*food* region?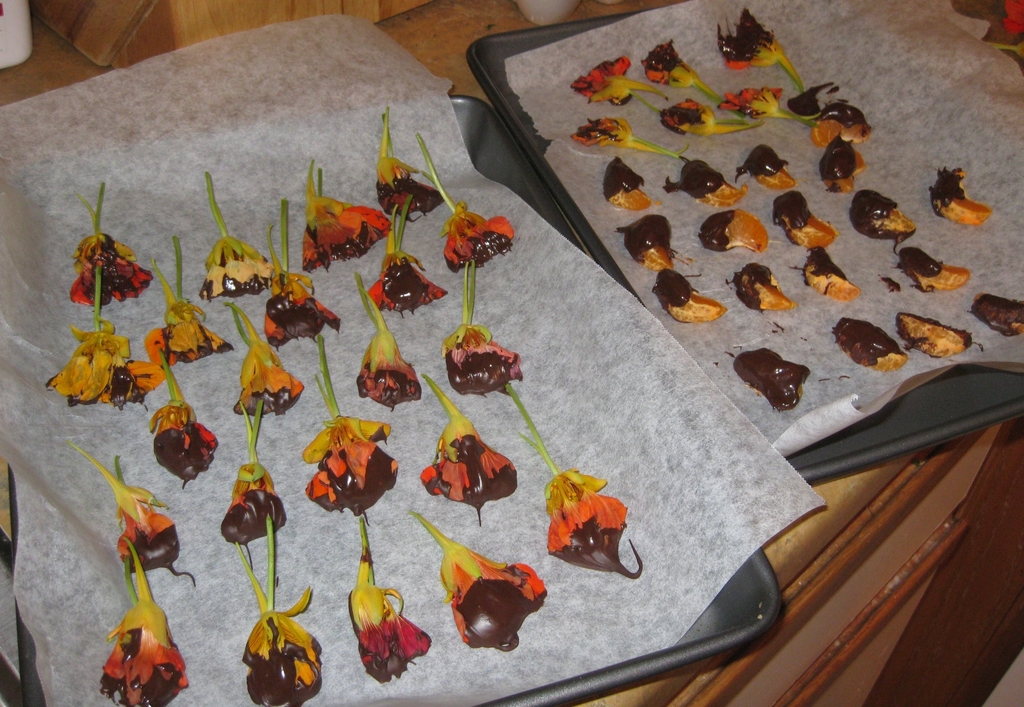
782 79 841 120
